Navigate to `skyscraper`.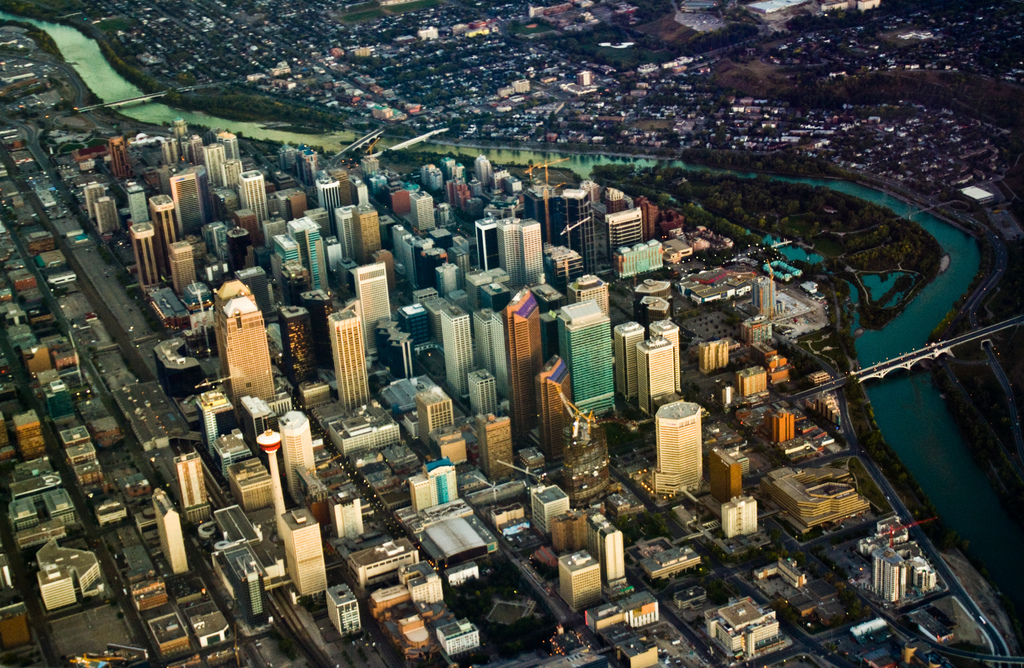
Navigation target: (x1=722, y1=495, x2=755, y2=542).
